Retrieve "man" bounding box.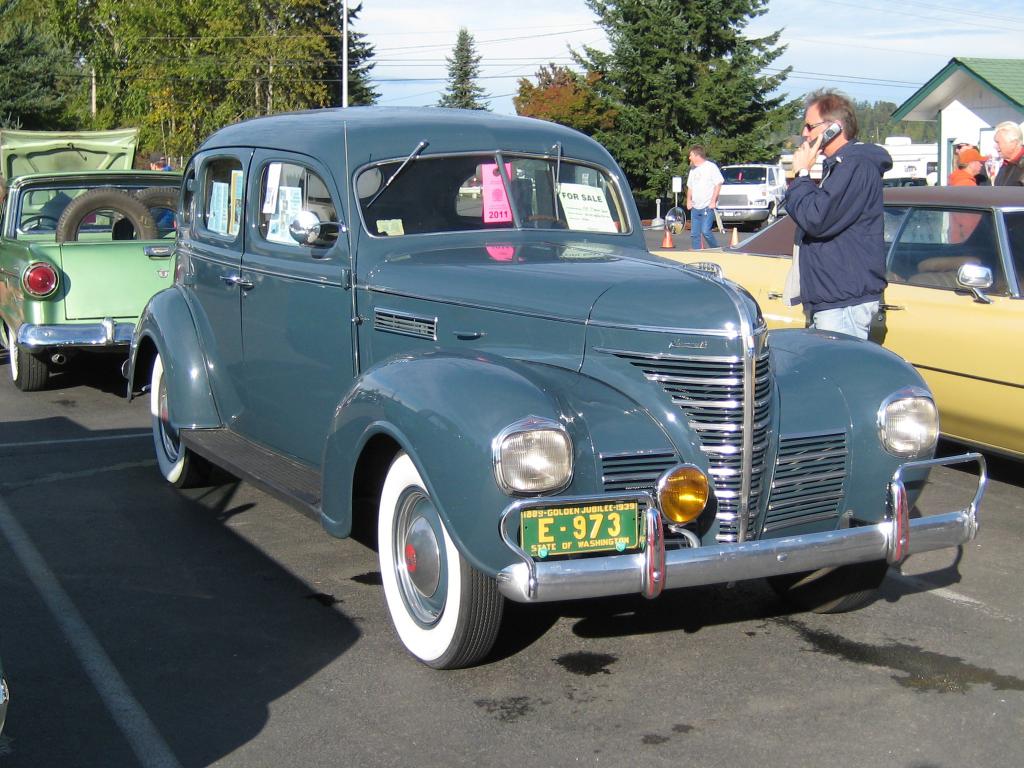
Bounding box: pyautogui.locateOnScreen(677, 153, 714, 249).
